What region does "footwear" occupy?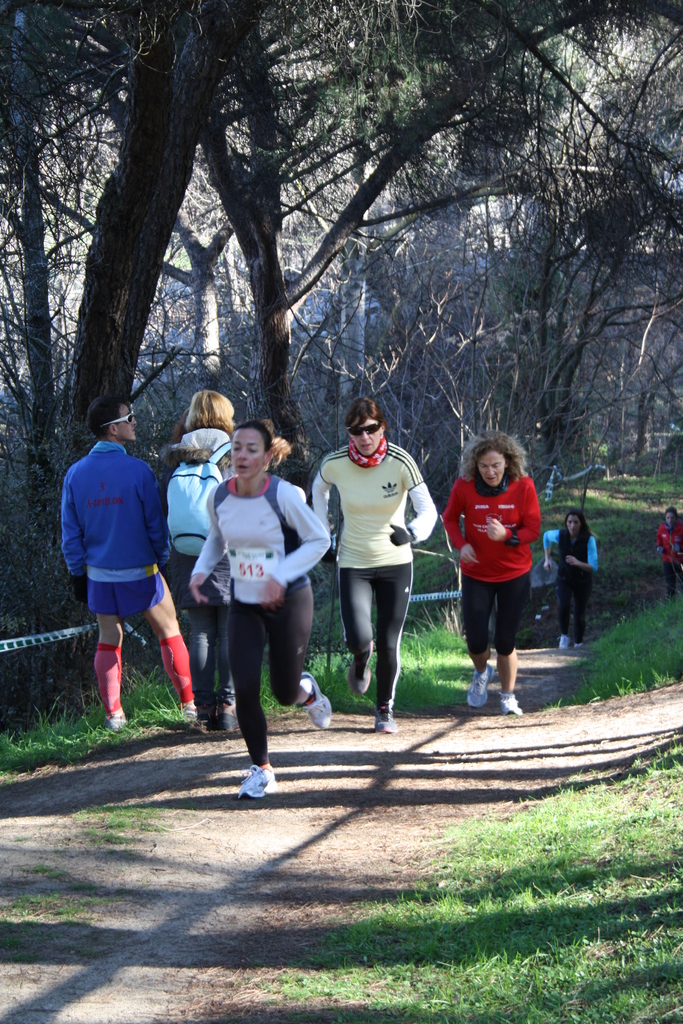
bbox=[346, 639, 372, 695].
